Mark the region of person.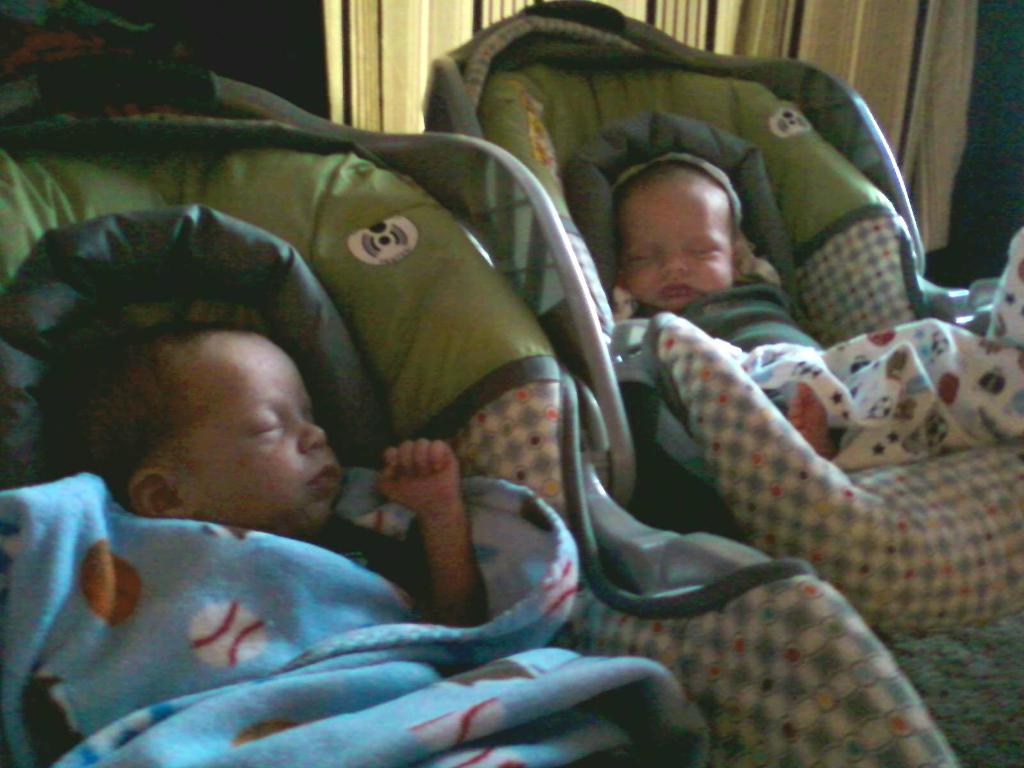
Region: l=605, t=150, r=841, b=452.
